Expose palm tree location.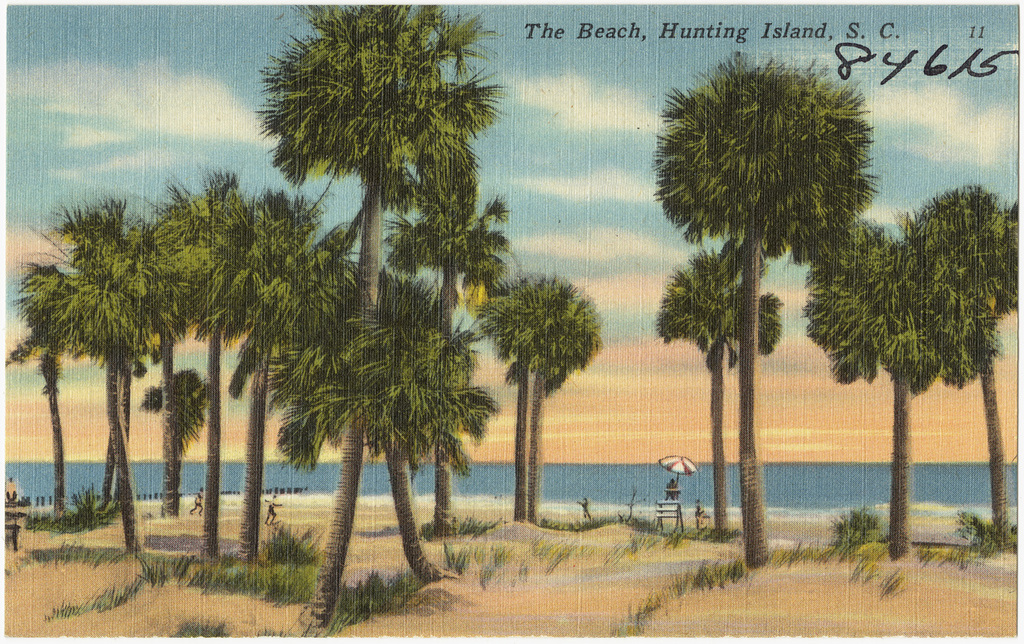
Exposed at [148,199,290,486].
